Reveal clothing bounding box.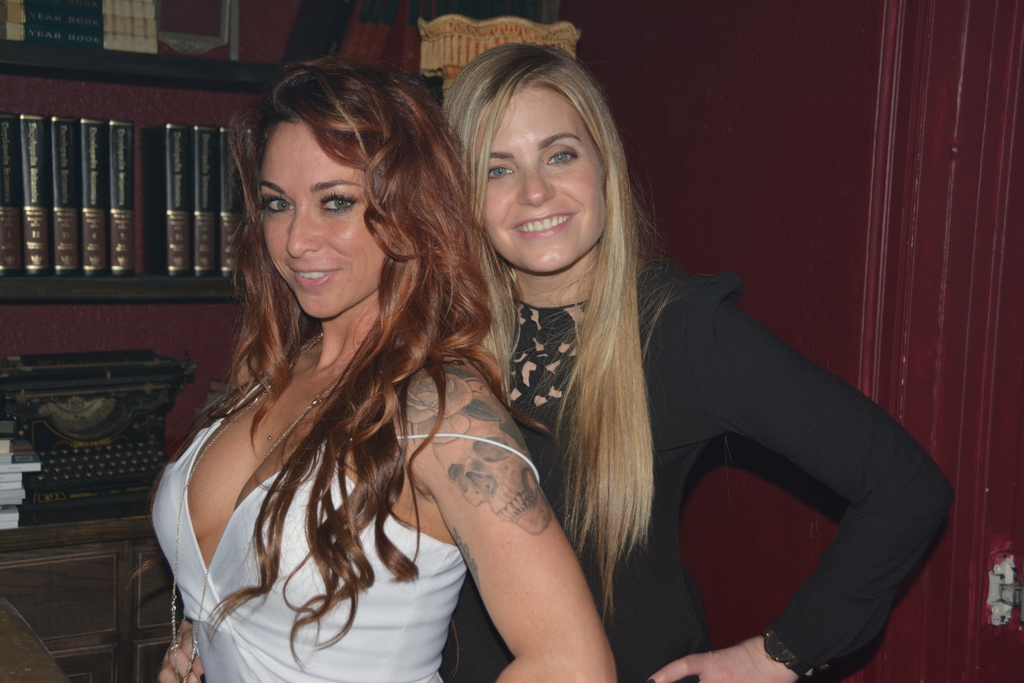
Revealed: detection(146, 250, 493, 664).
